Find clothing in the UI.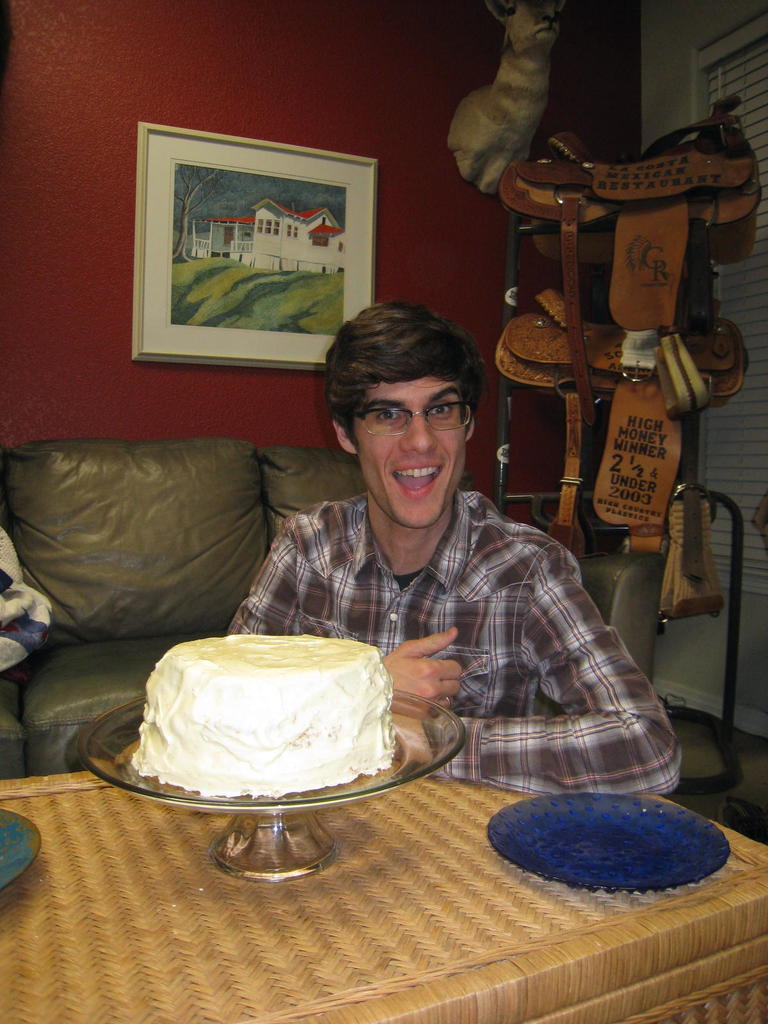
UI element at [x1=212, y1=420, x2=666, y2=788].
